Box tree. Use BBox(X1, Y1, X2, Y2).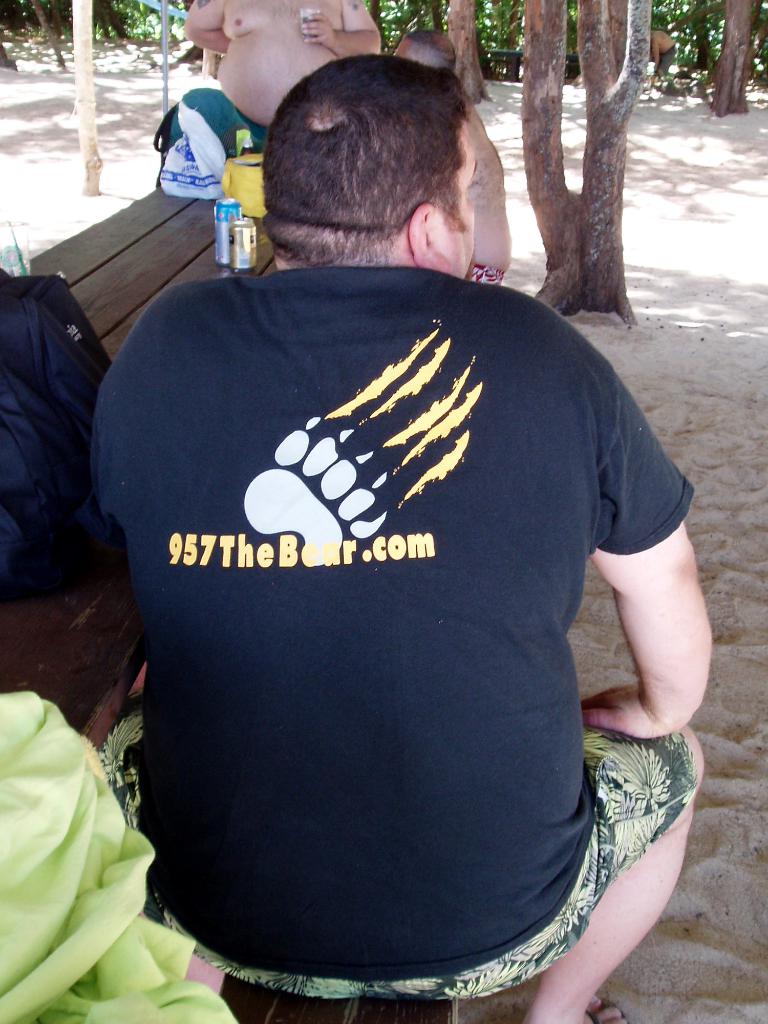
BBox(635, 0, 766, 124).
